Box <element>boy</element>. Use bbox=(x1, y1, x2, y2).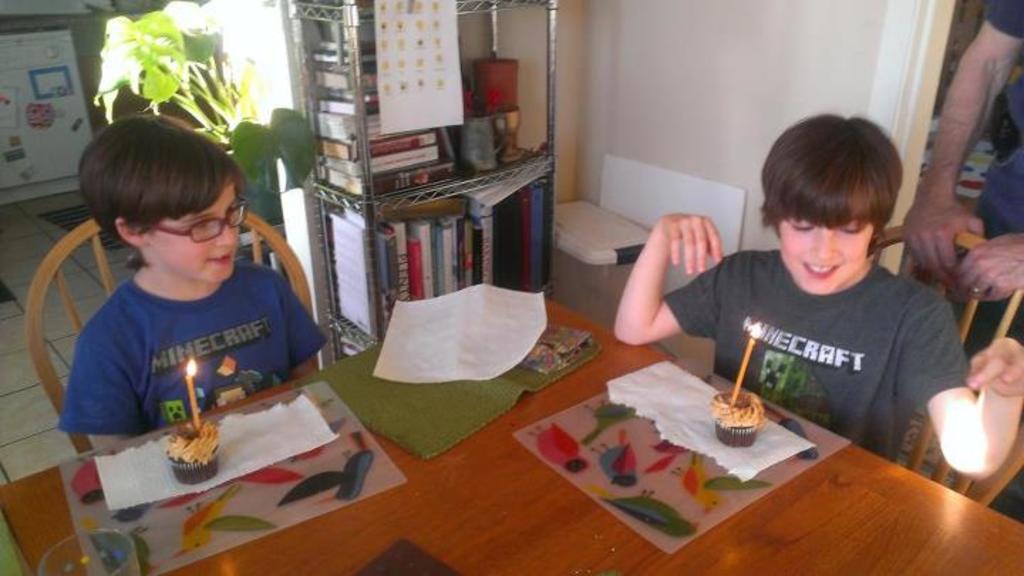
bbox=(613, 112, 1023, 479).
